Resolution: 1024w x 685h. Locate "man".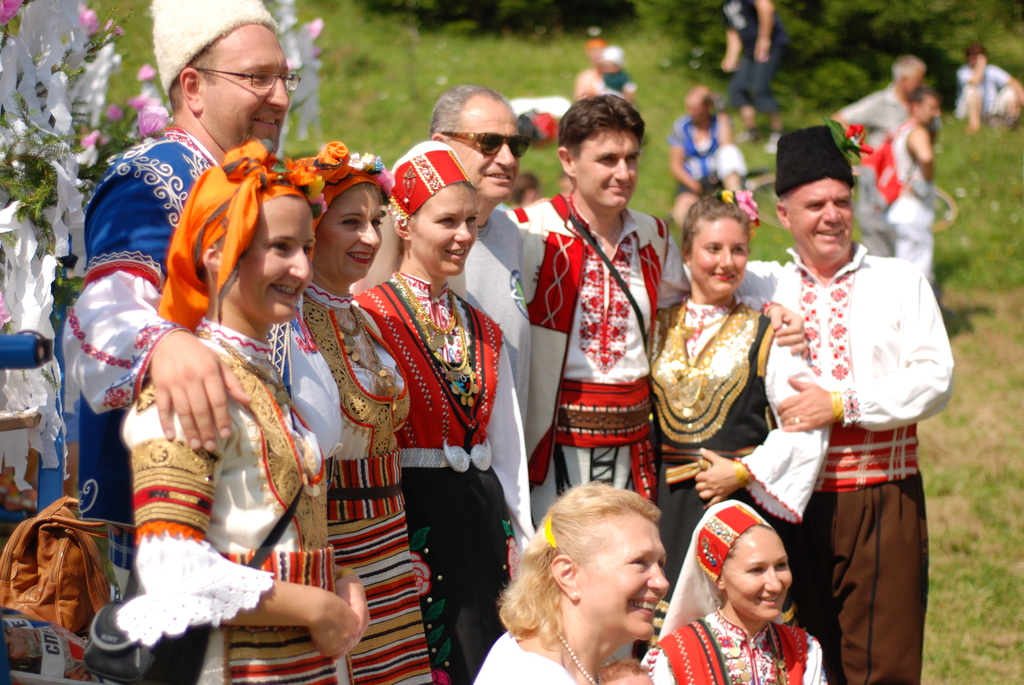
l=756, t=149, r=953, b=684.
